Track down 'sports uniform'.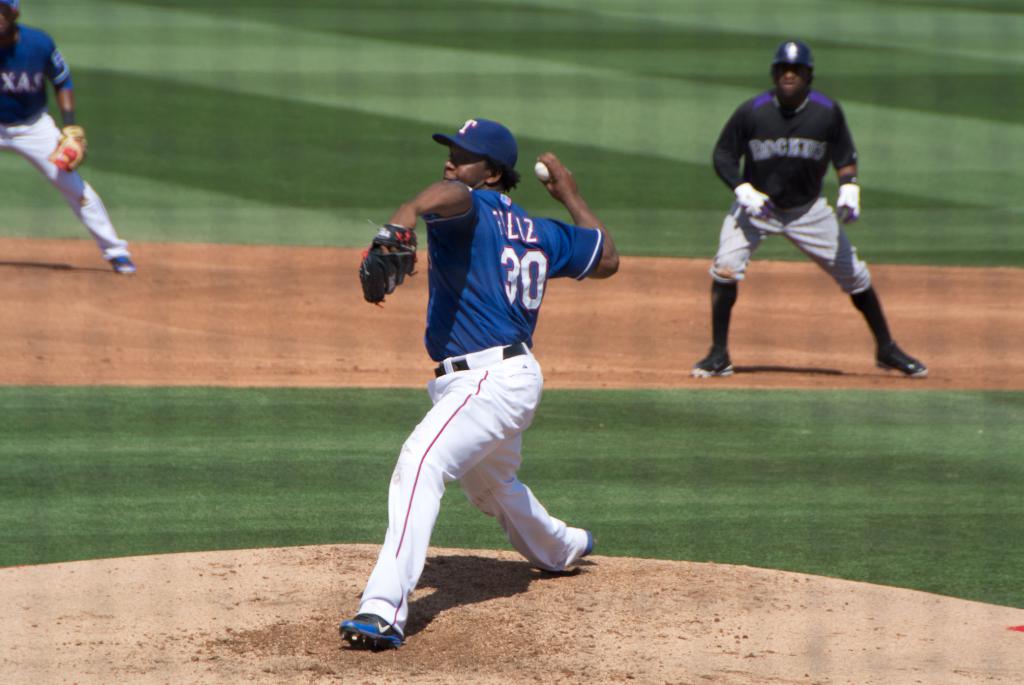
Tracked to (left=702, top=76, right=899, bottom=366).
